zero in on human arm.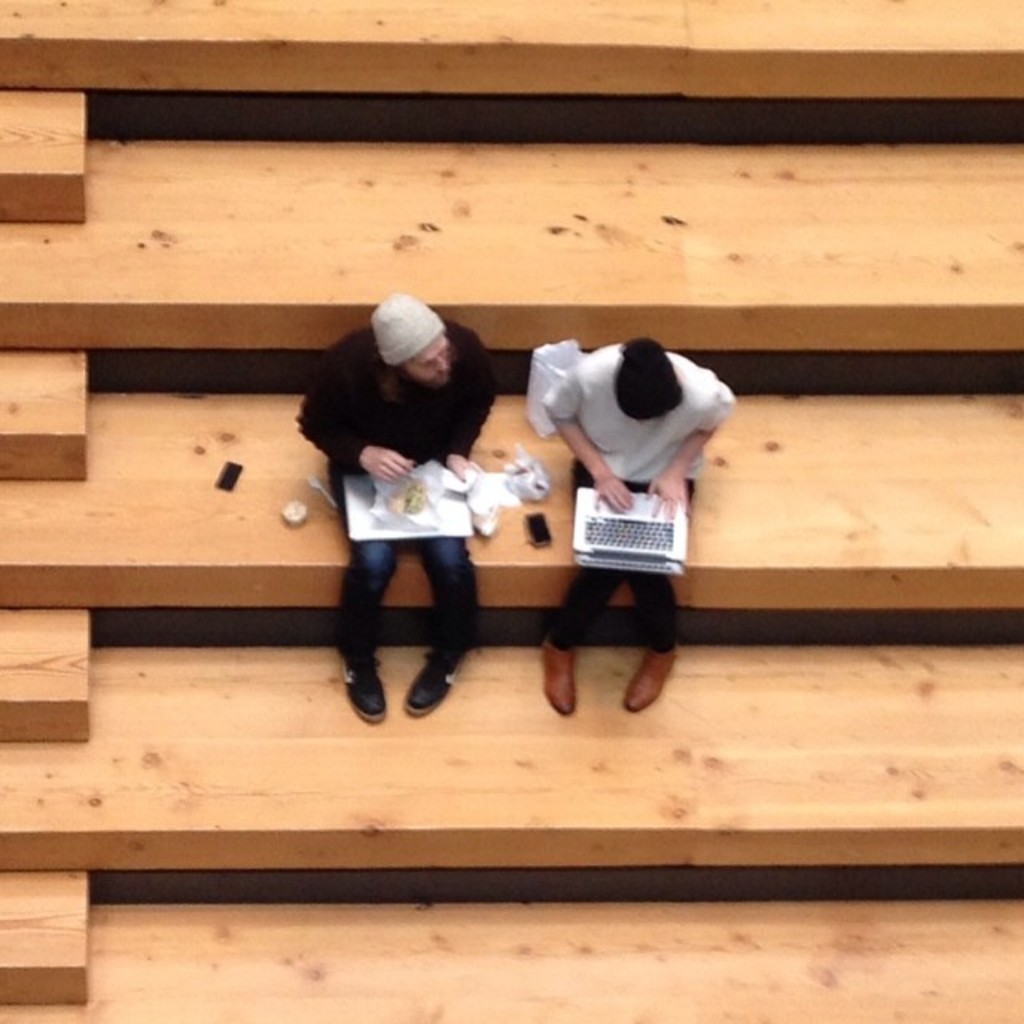
Zeroed in: (291, 338, 418, 486).
